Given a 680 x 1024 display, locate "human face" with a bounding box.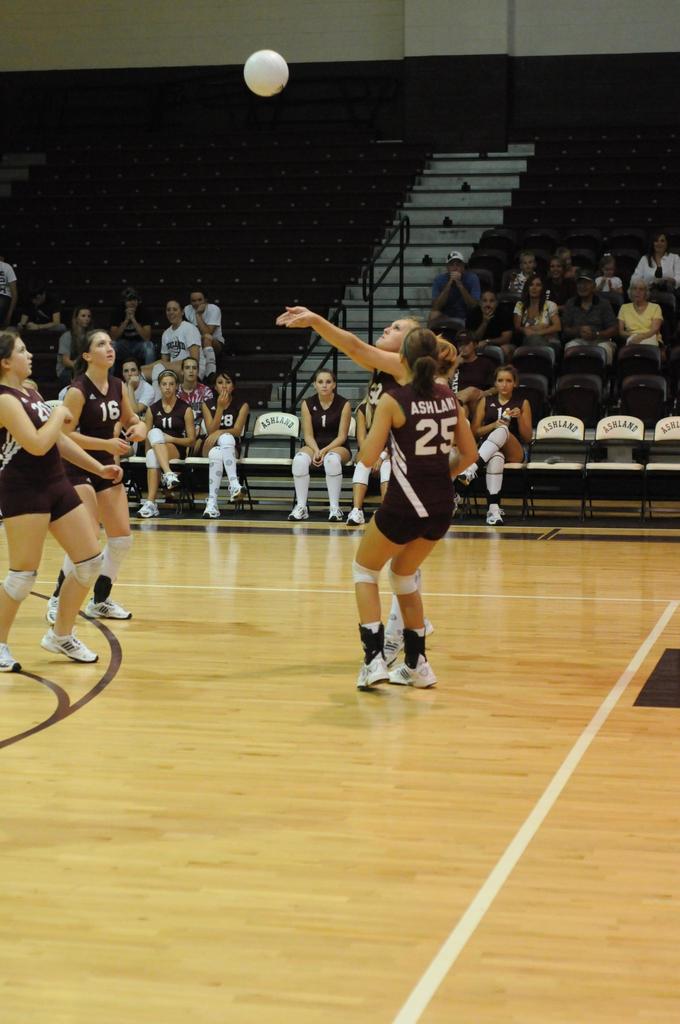
Located: (left=527, top=276, right=543, bottom=298).
